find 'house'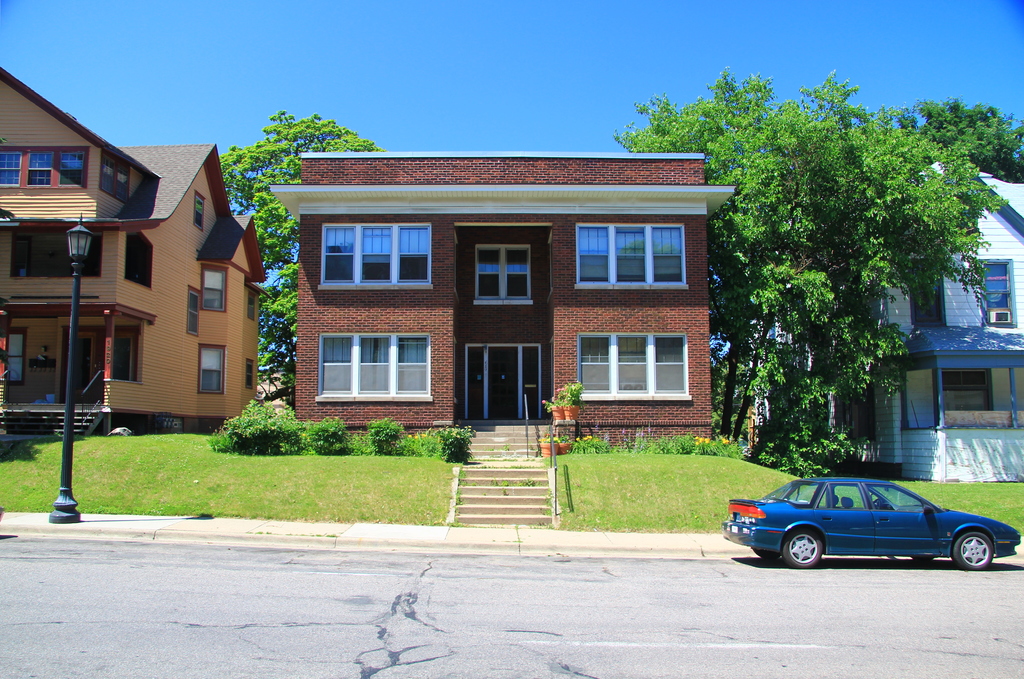
<box>871,148,1023,481</box>
